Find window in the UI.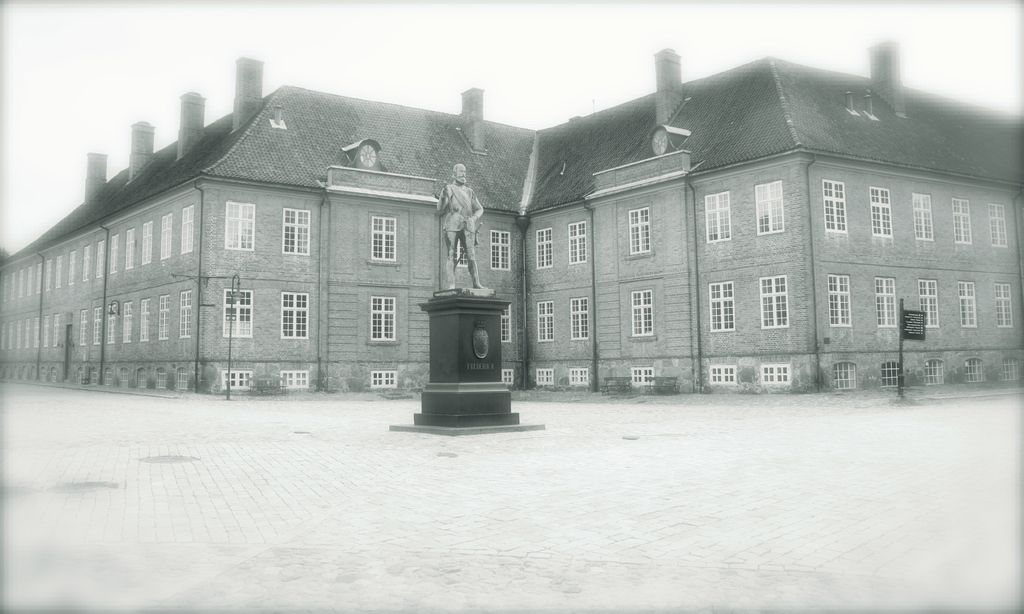
UI element at locate(709, 365, 735, 387).
